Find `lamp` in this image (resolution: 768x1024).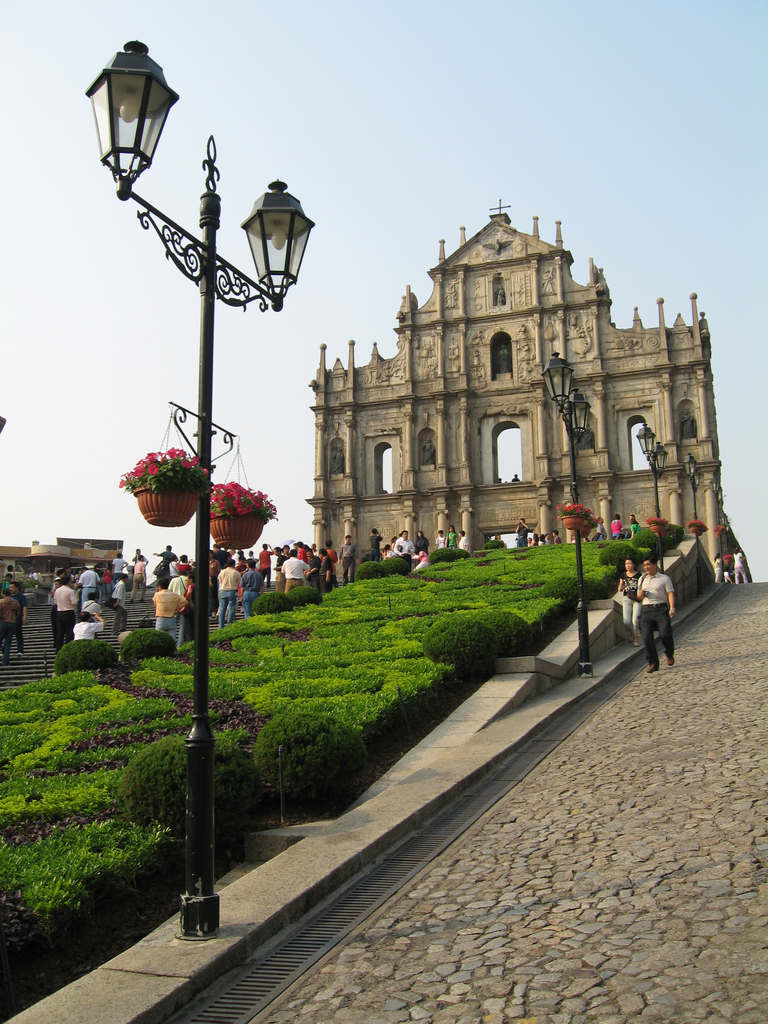
Rect(541, 349, 591, 666).
